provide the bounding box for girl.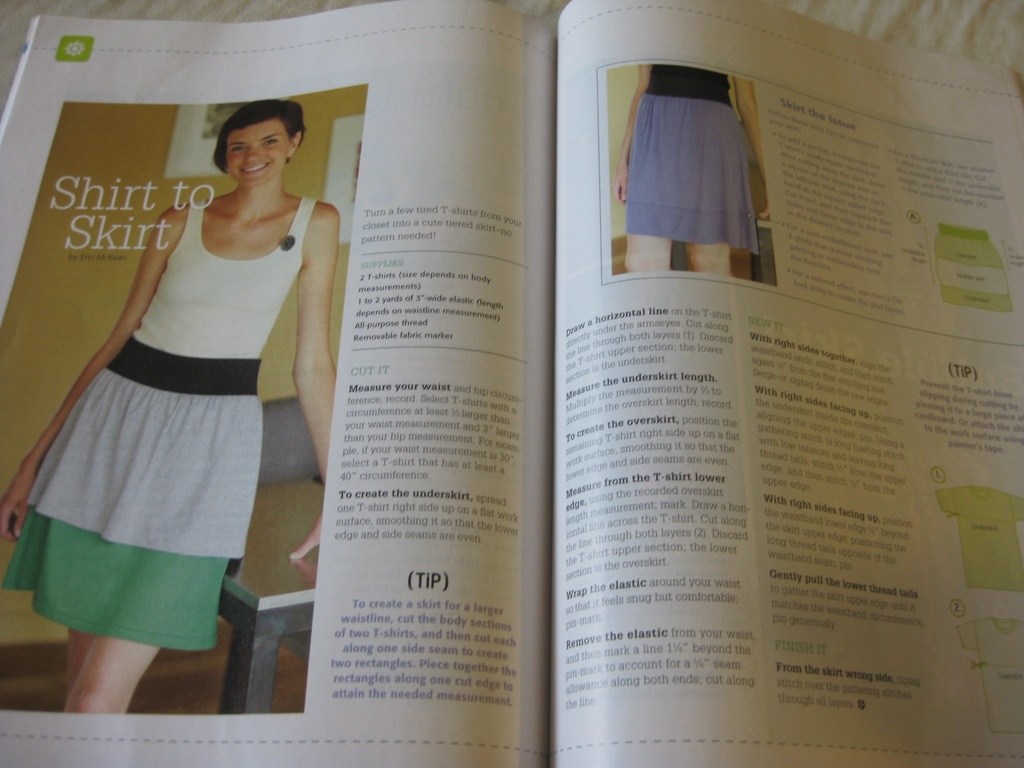
[left=1, top=96, right=340, bottom=715].
